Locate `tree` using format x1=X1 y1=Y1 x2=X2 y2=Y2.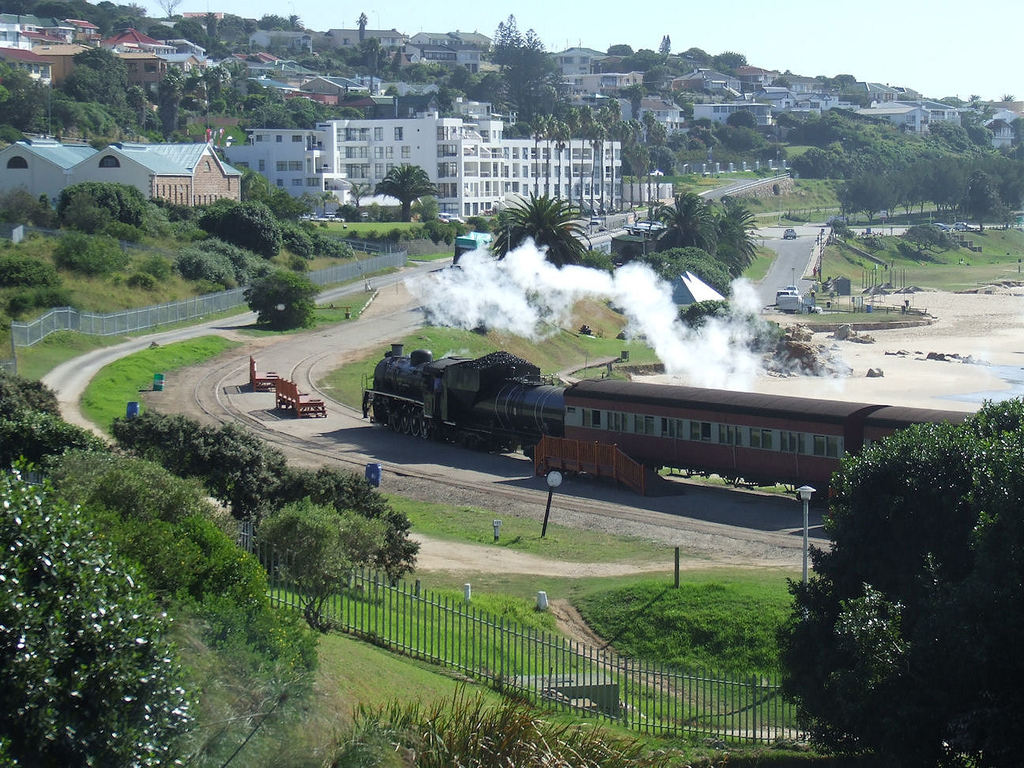
x1=66 y1=194 x2=111 y2=233.
